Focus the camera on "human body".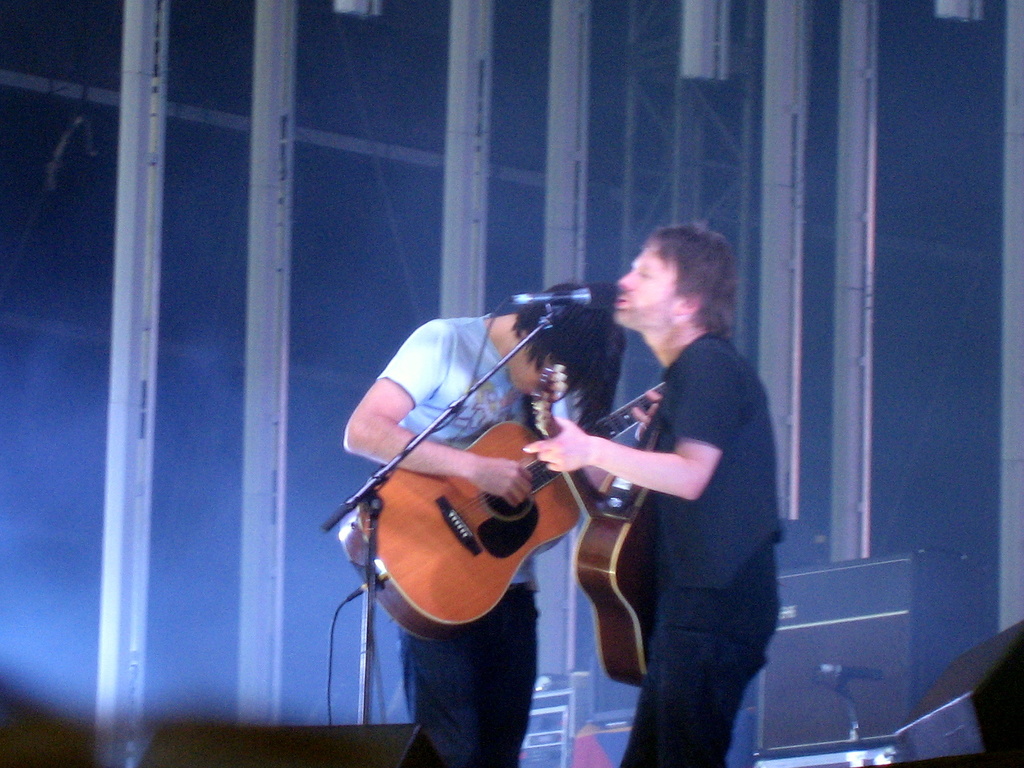
Focus region: x1=339, y1=278, x2=613, y2=767.
